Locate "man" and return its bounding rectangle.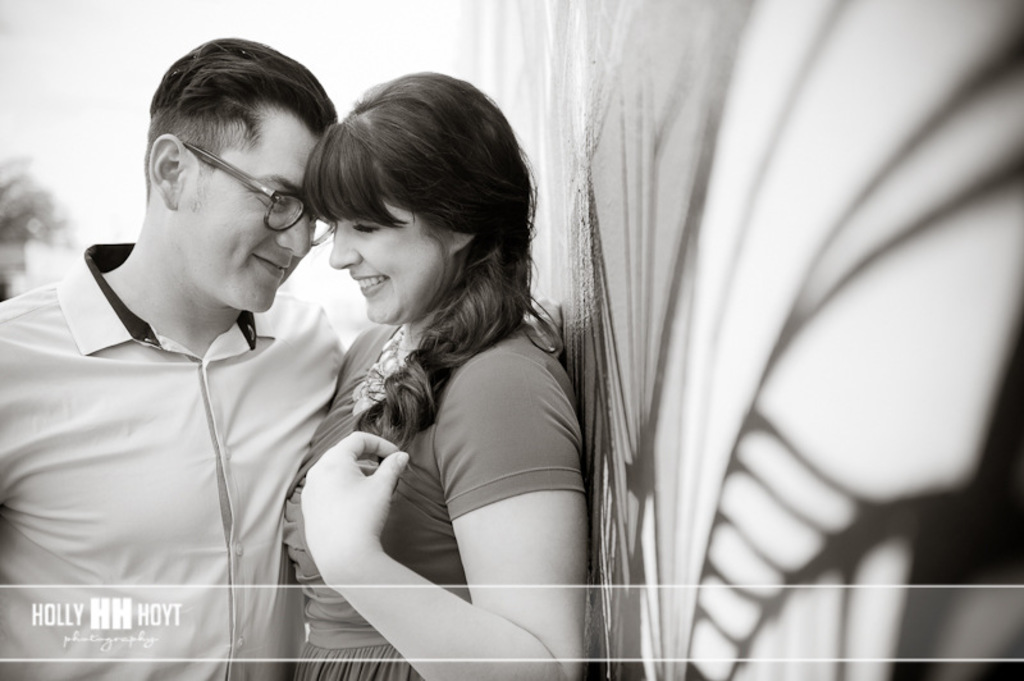
Rect(0, 33, 347, 680).
